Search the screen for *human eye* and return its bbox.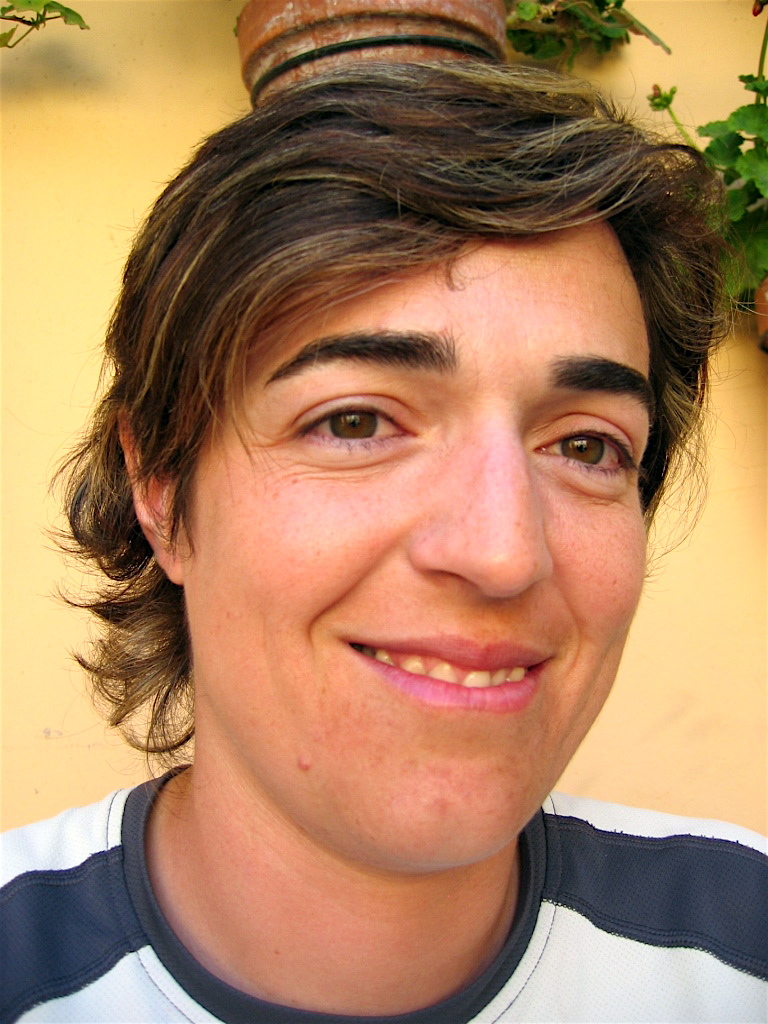
Found: l=280, t=384, r=421, b=462.
